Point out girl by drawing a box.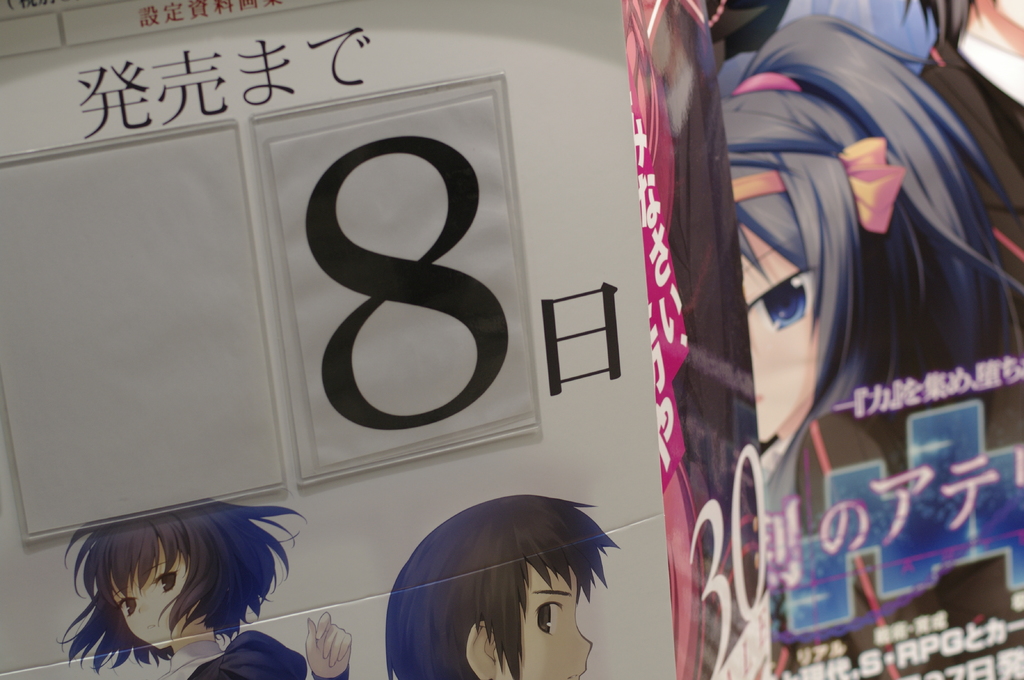
(left=721, top=12, right=1023, bottom=679).
